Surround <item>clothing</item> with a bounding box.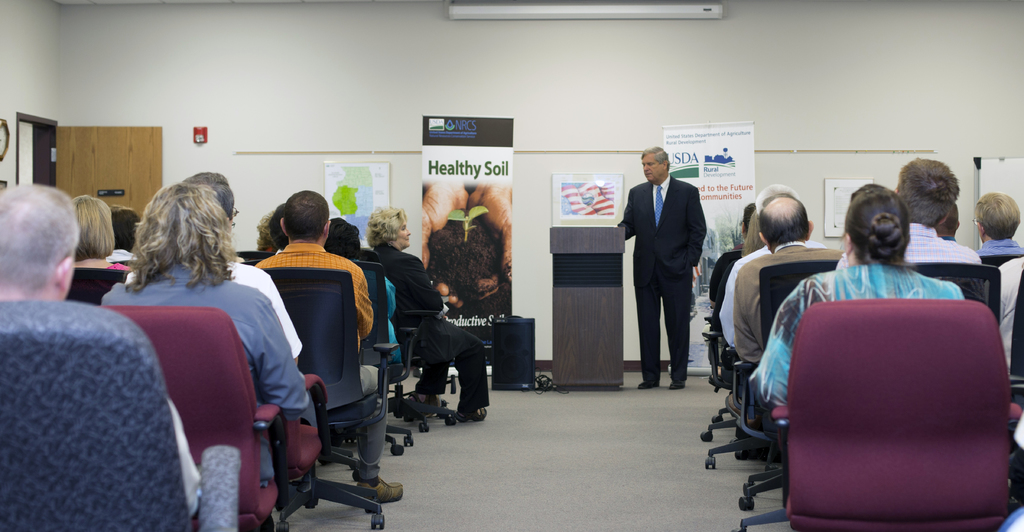
locate(225, 246, 309, 359).
